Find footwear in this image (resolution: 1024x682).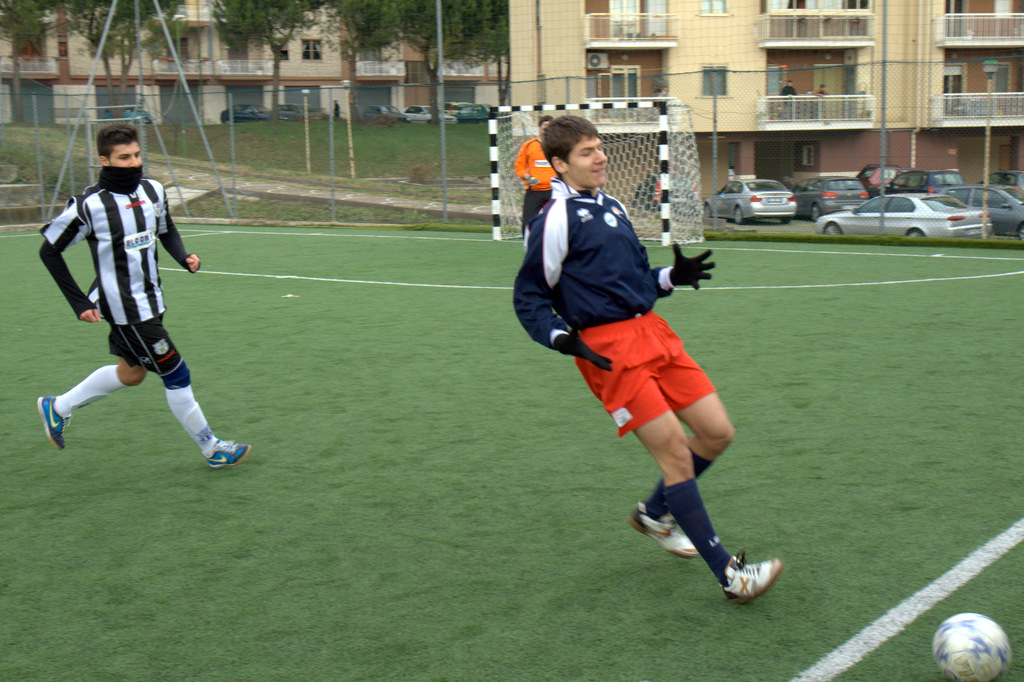
crop(713, 553, 789, 610).
